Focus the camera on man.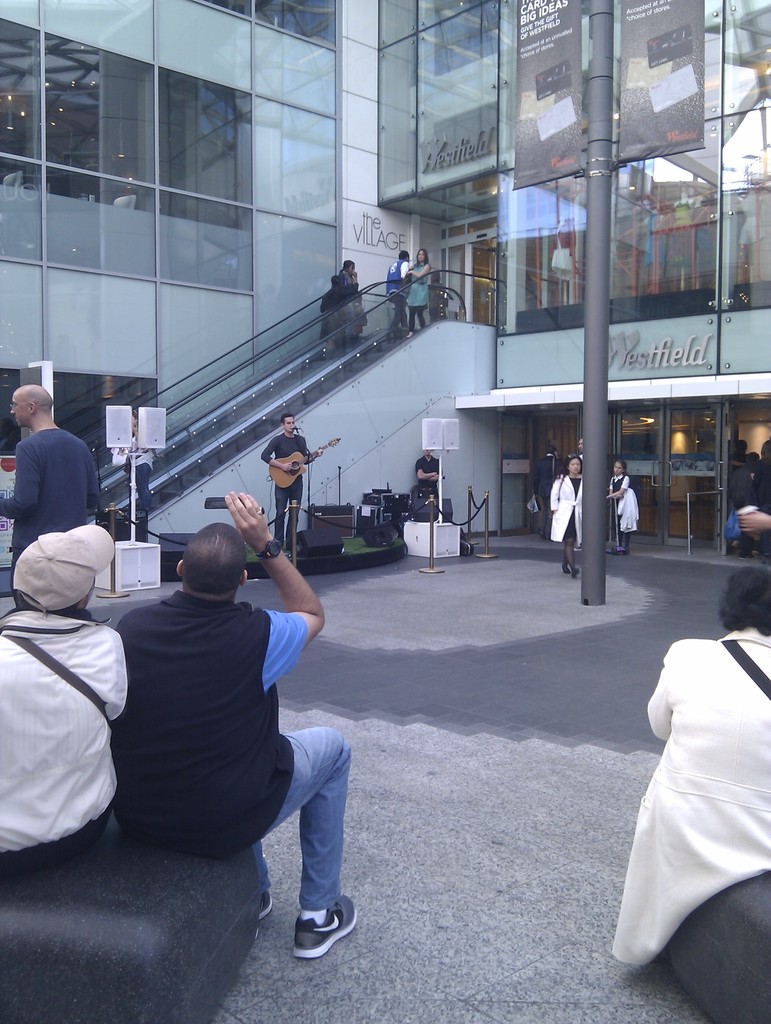
Focus region: [257,412,323,554].
